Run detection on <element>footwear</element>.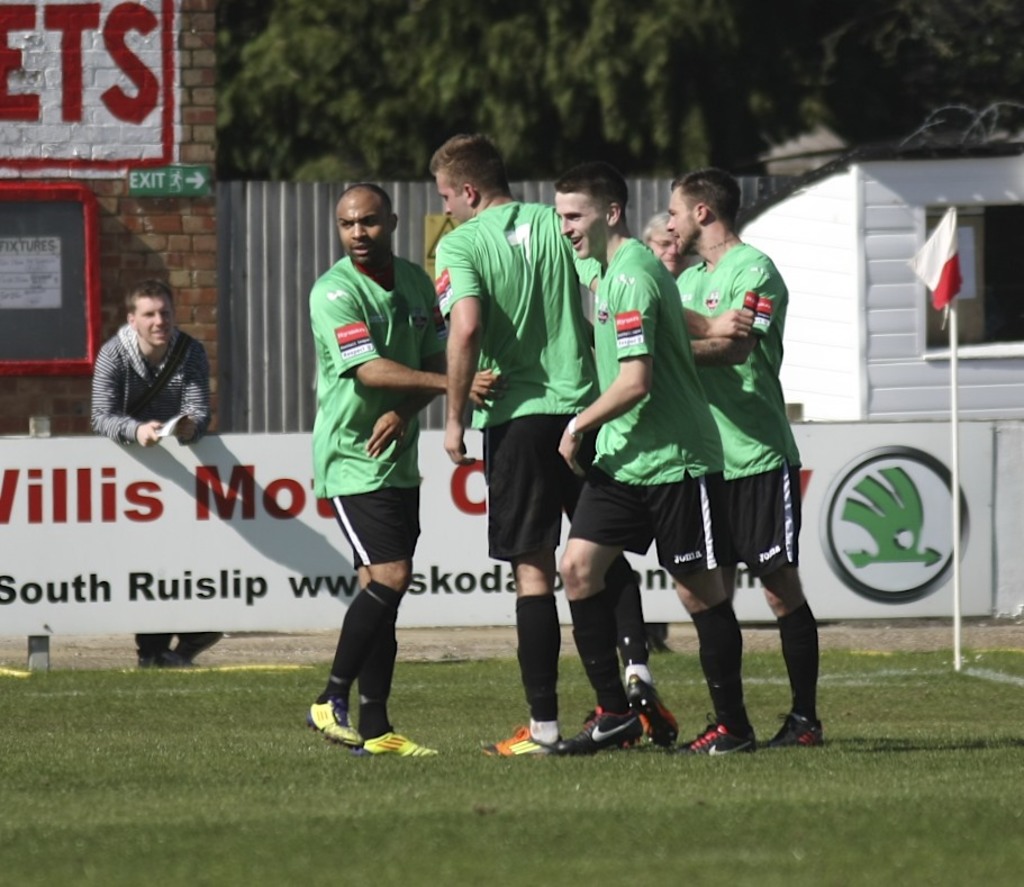
Result: rect(622, 672, 686, 748).
